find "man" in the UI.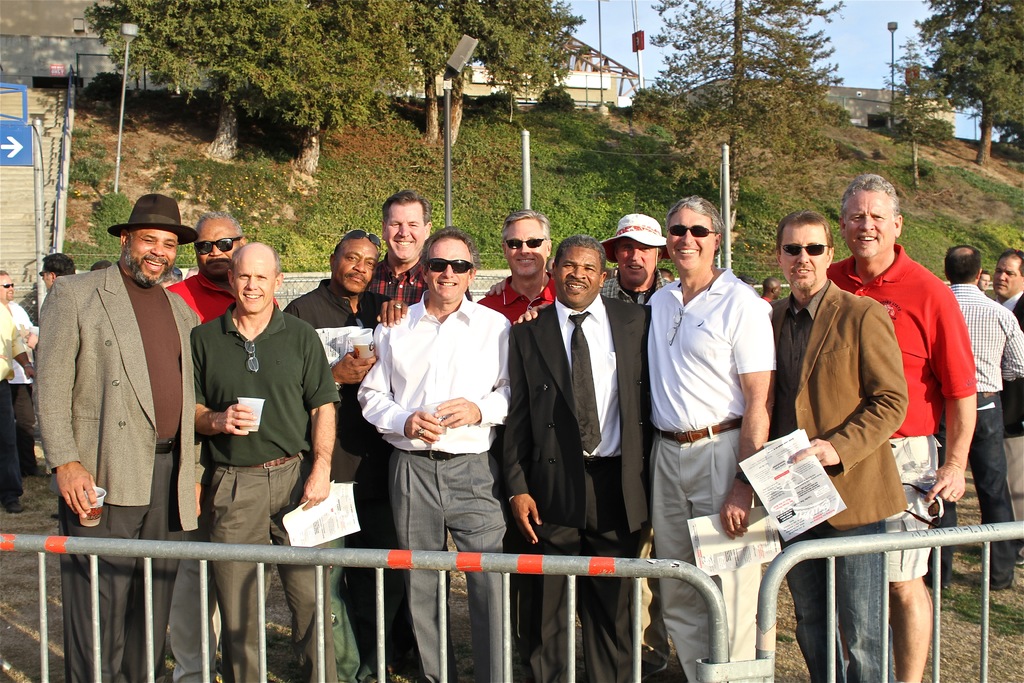
UI element at 26/185/207/630.
